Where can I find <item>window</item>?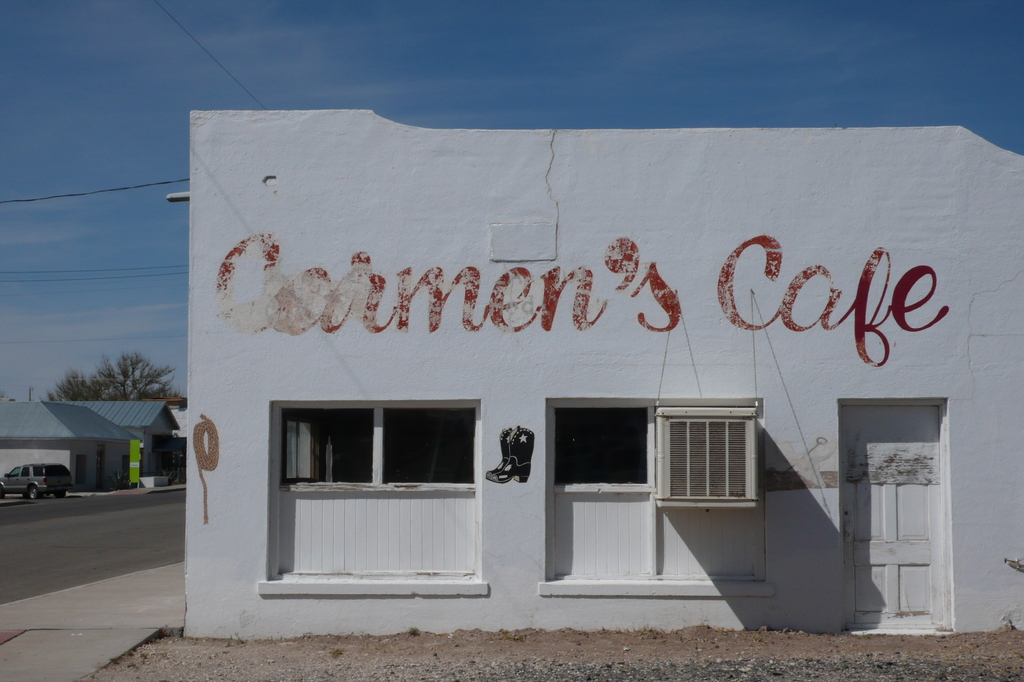
You can find it at 385 409 476 490.
